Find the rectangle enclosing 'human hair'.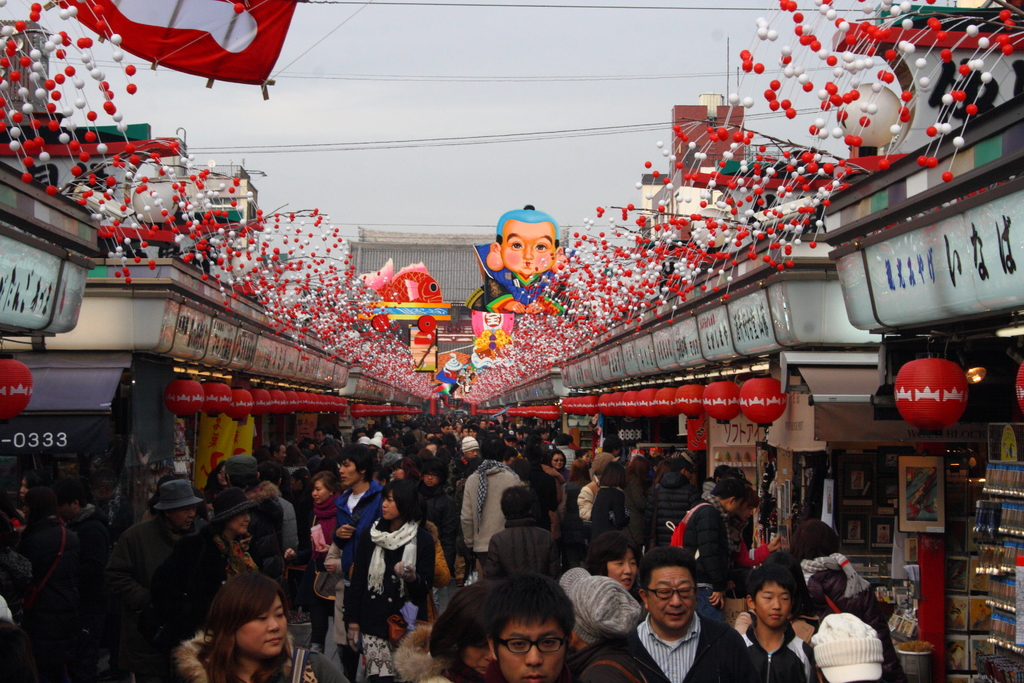
crop(25, 470, 49, 481).
